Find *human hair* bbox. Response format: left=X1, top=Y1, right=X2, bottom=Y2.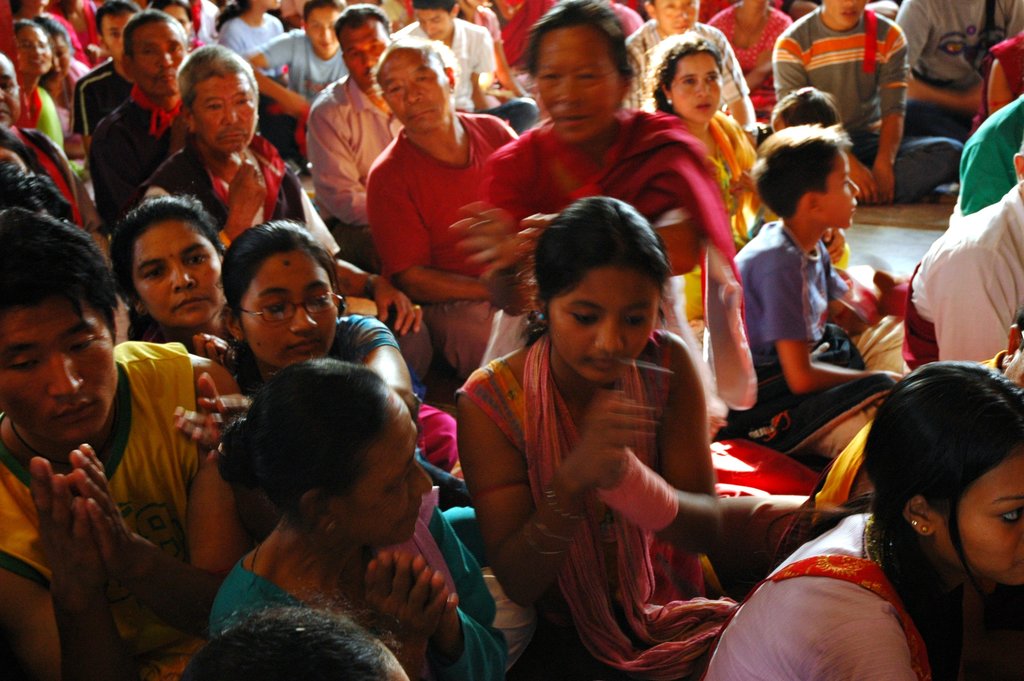
left=748, top=123, right=852, bottom=223.
